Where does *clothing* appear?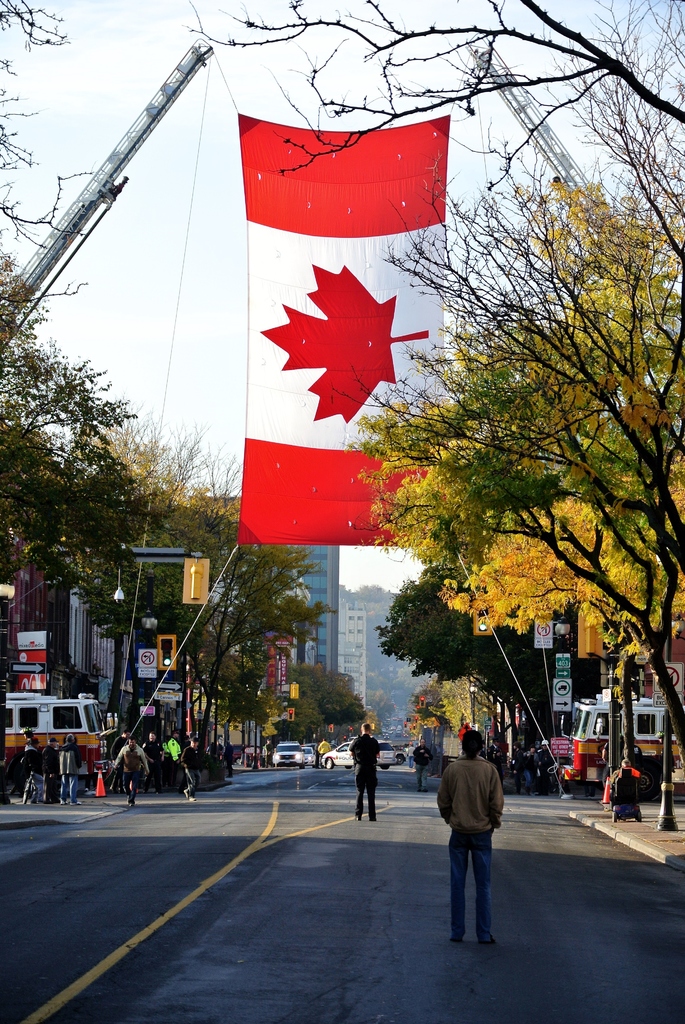
Appears at [604, 769, 653, 809].
